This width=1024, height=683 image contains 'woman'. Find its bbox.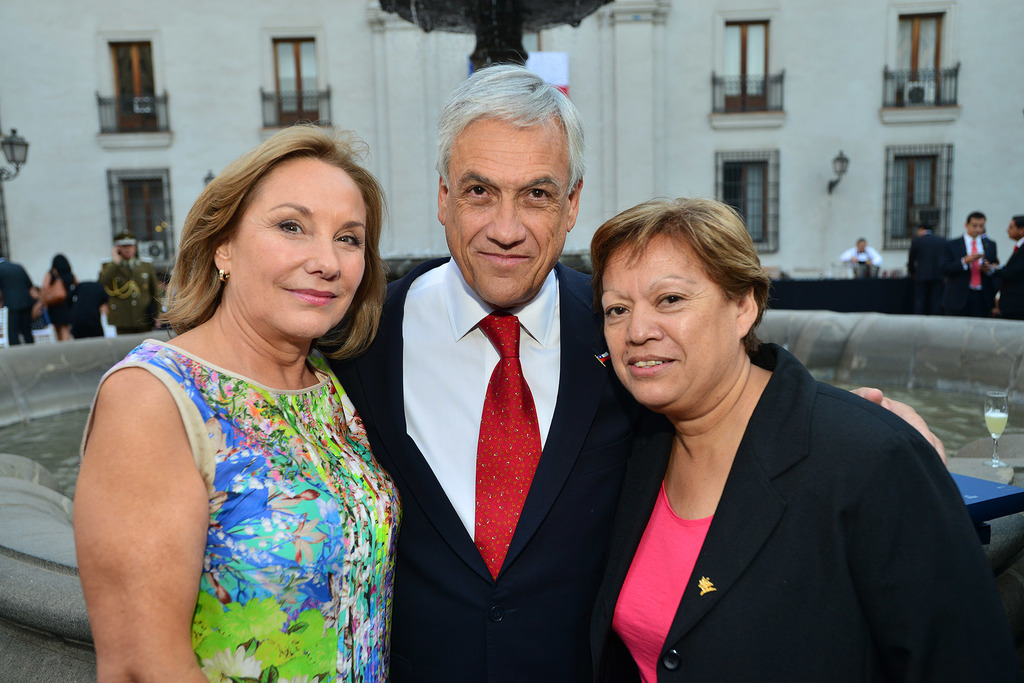
33/251/77/339.
